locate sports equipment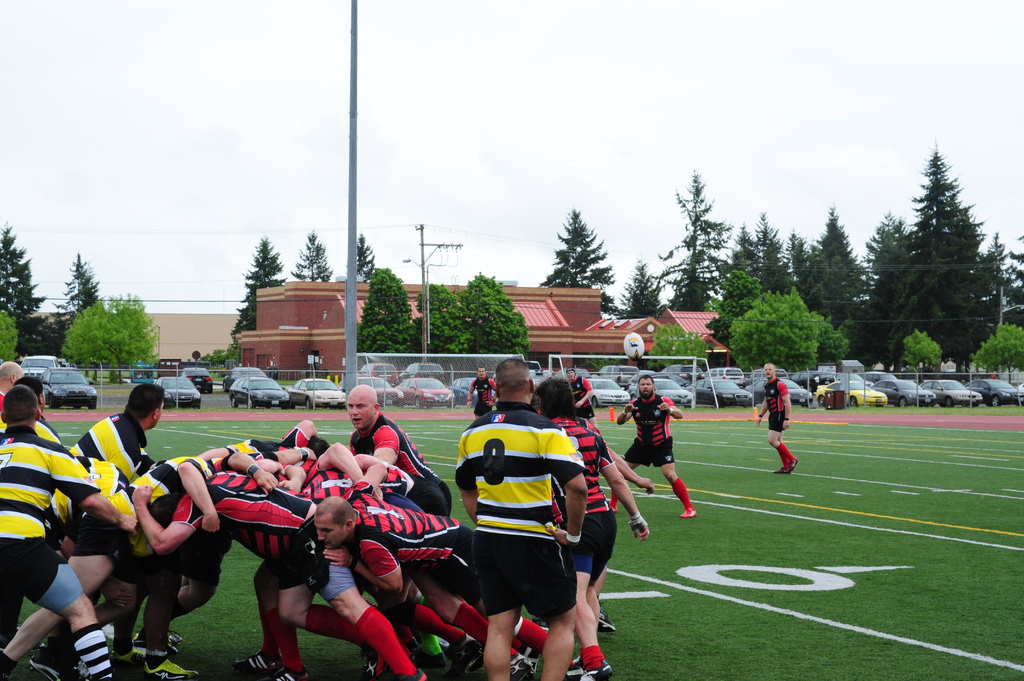
380:664:434:680
